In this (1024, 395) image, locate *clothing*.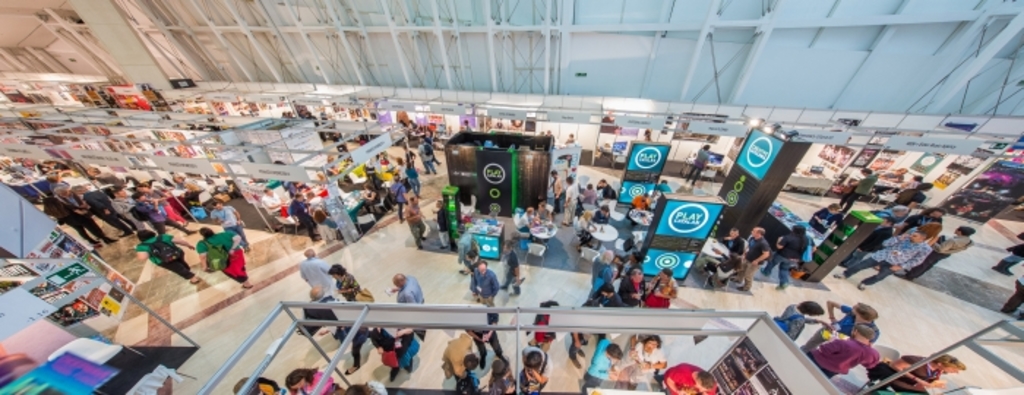
Bounding box: bbox=(920, 233, 974, 274).
